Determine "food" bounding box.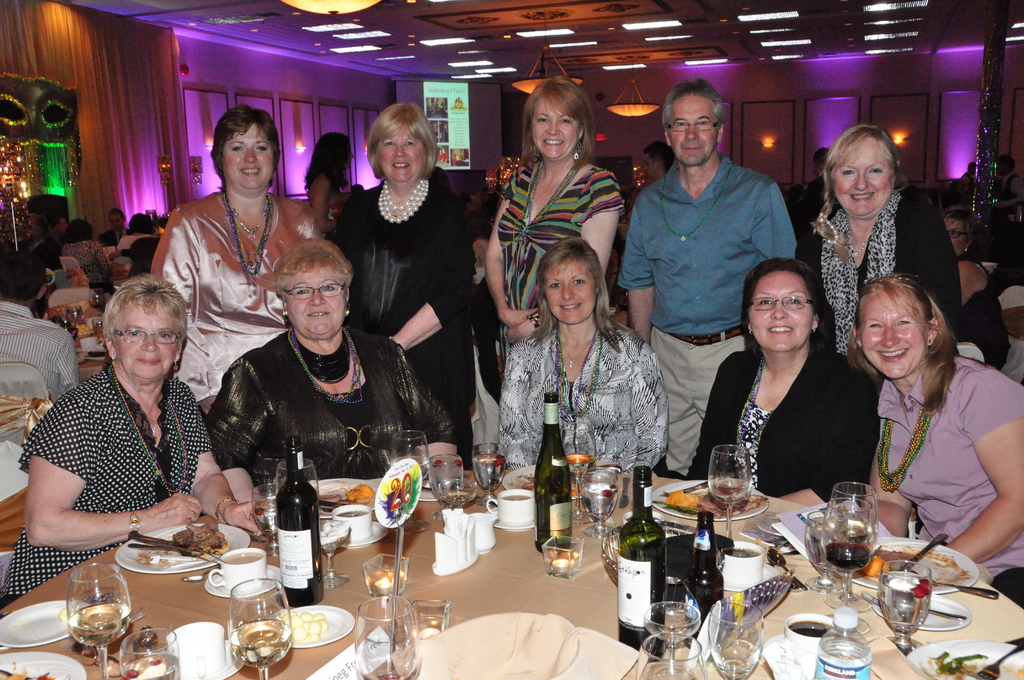
Determined: pyautogui.locateOnScreen(339, 482, 376, 501).
